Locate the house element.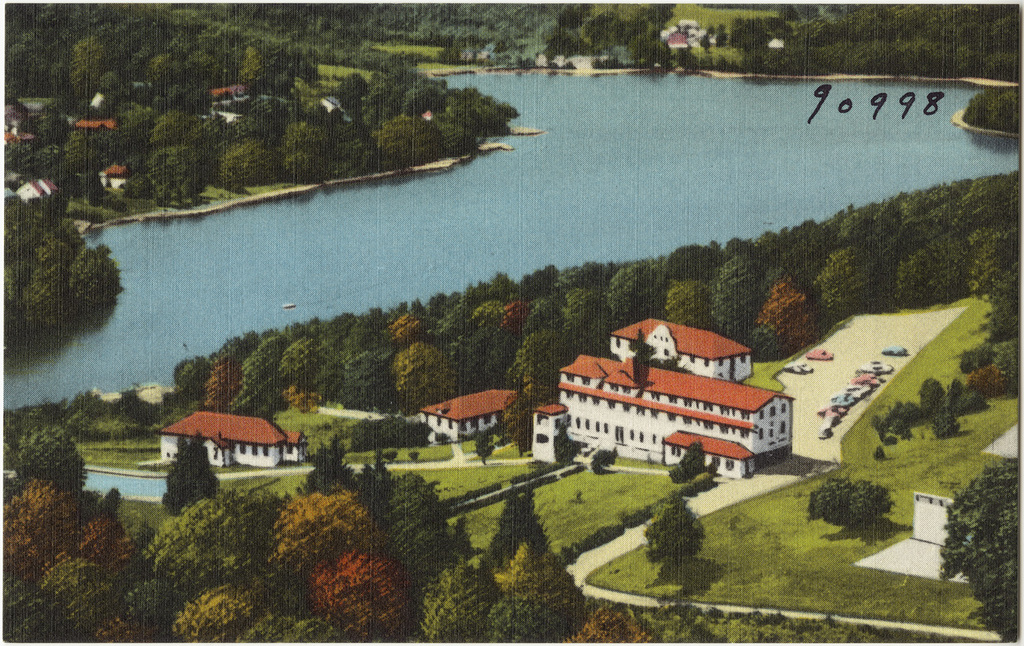
Element bbox: locate(603, 308, 756, 381).
